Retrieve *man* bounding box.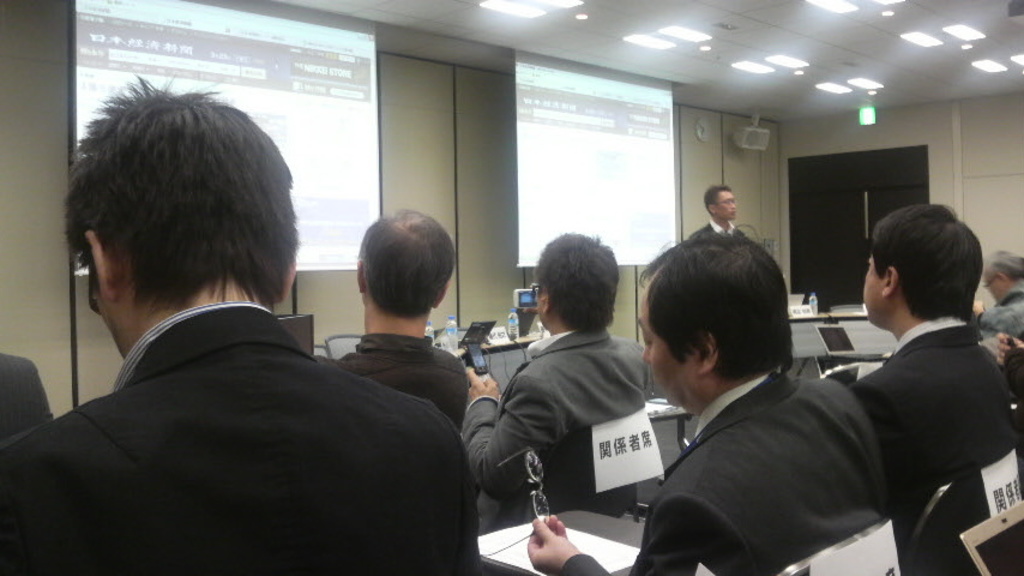
Bounding box: select_region(330, 216, 465, 424).
